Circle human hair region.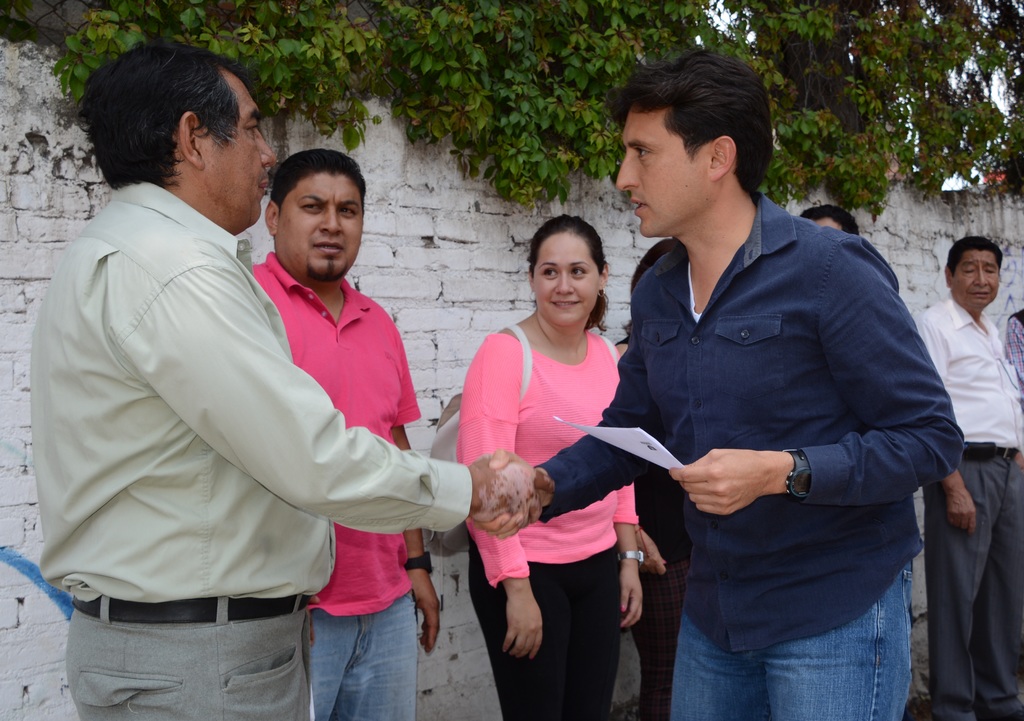
Region: 67,44,254,200.
